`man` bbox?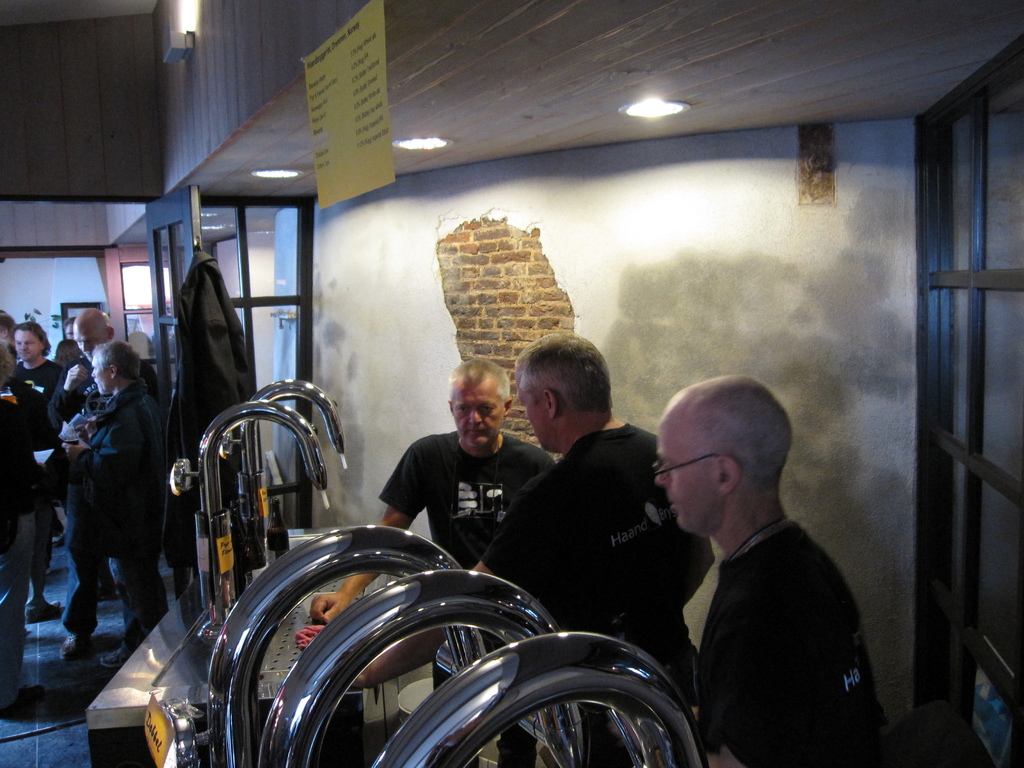
(x1=52, y1=316, x2=81, y2=368)
